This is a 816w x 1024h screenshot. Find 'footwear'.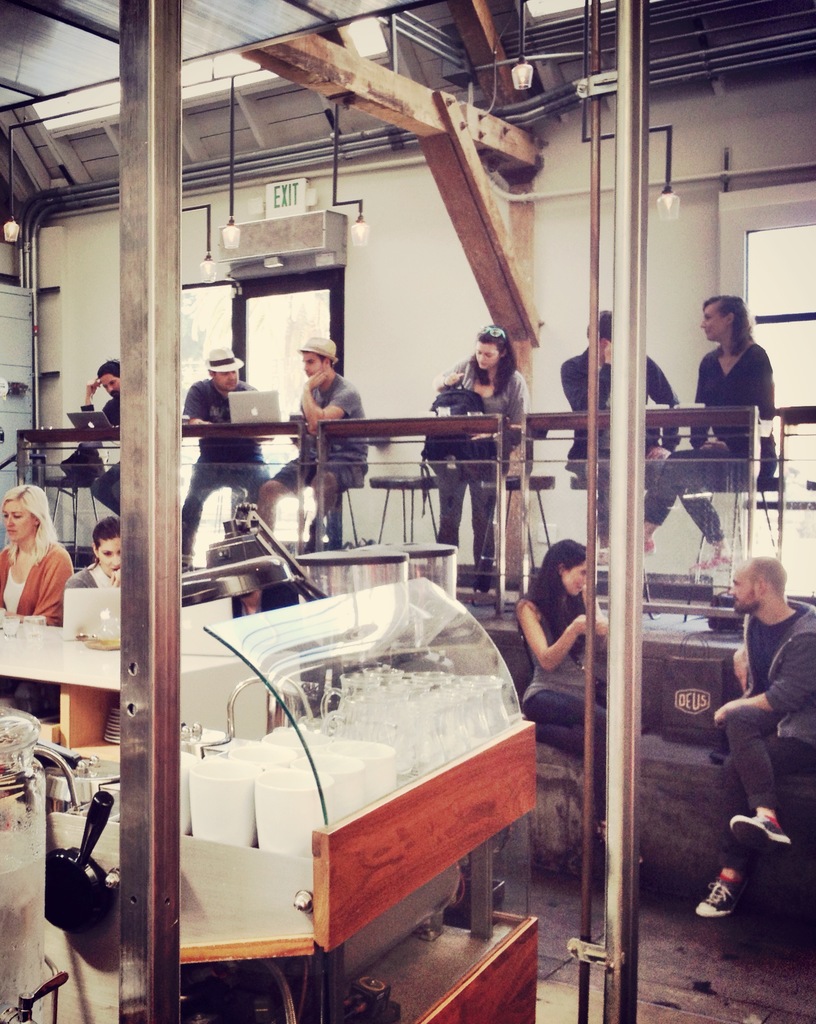
Bounding box: region(730, 813, 792, 854).
